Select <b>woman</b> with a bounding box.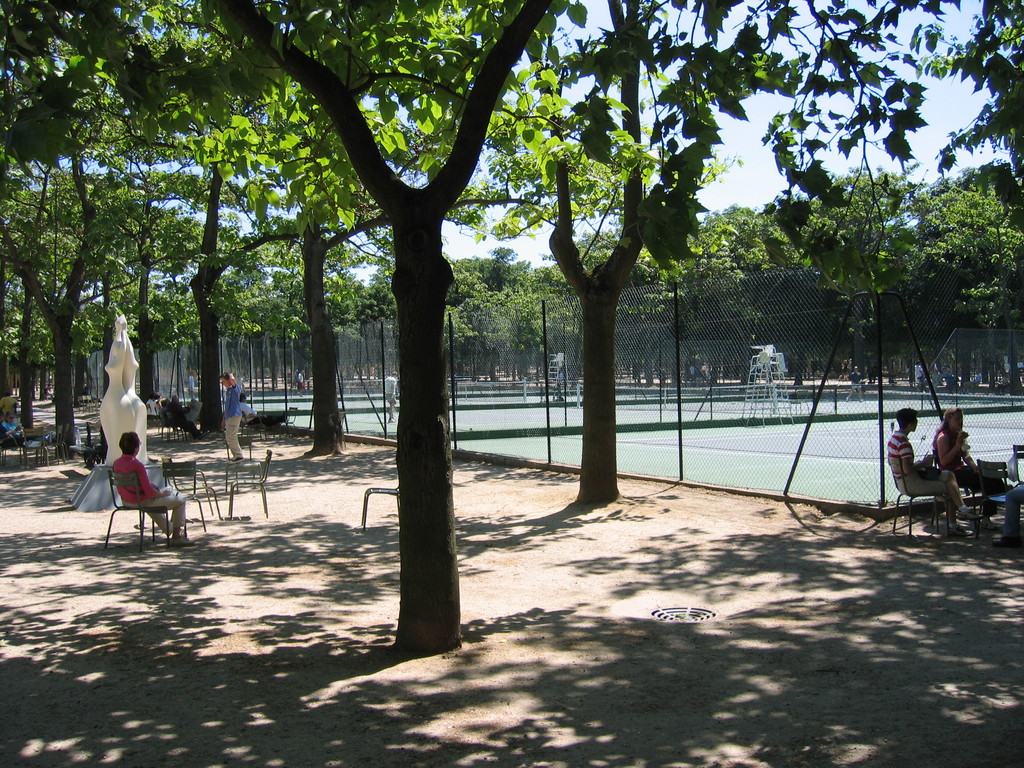
934:412:980:483.
